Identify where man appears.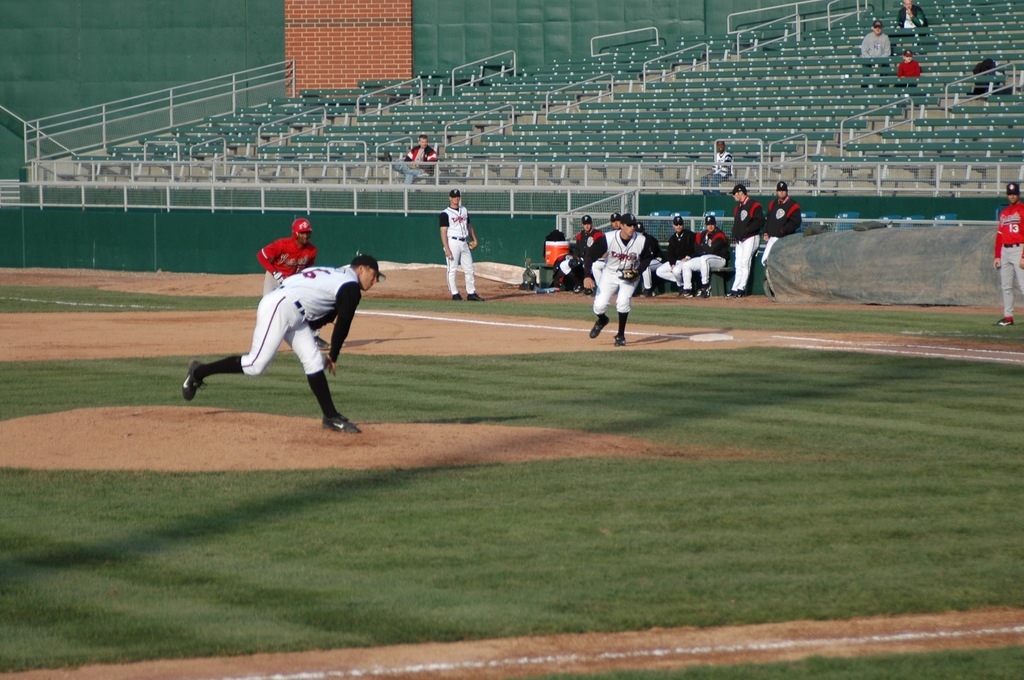
Appears at box(257, 216, 330, 354).
